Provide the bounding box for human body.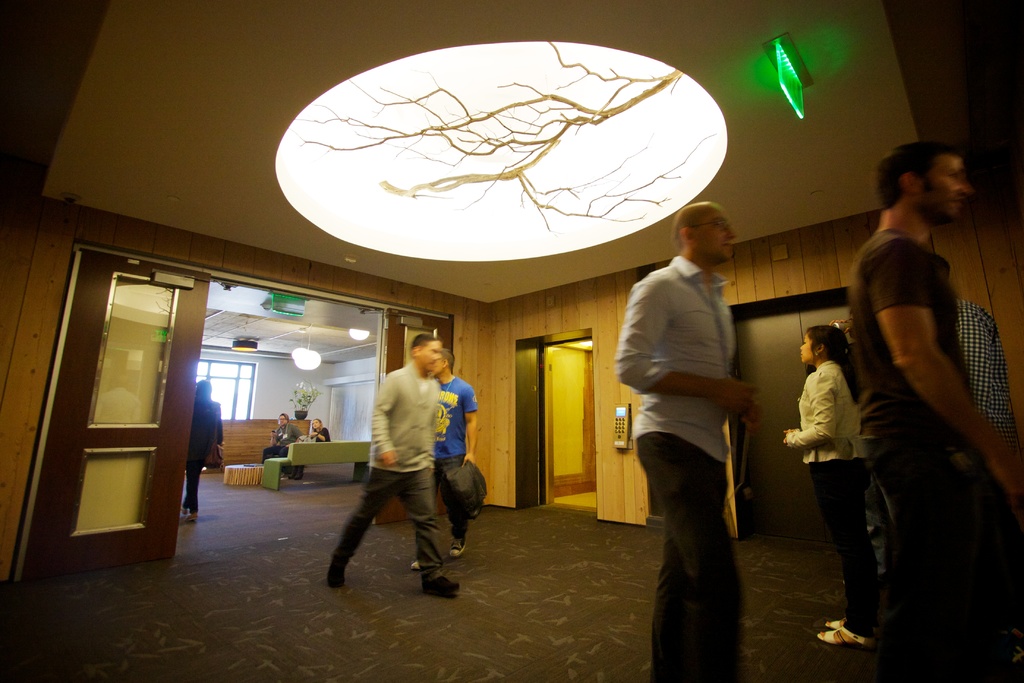
[262, 421, 304, 465].
